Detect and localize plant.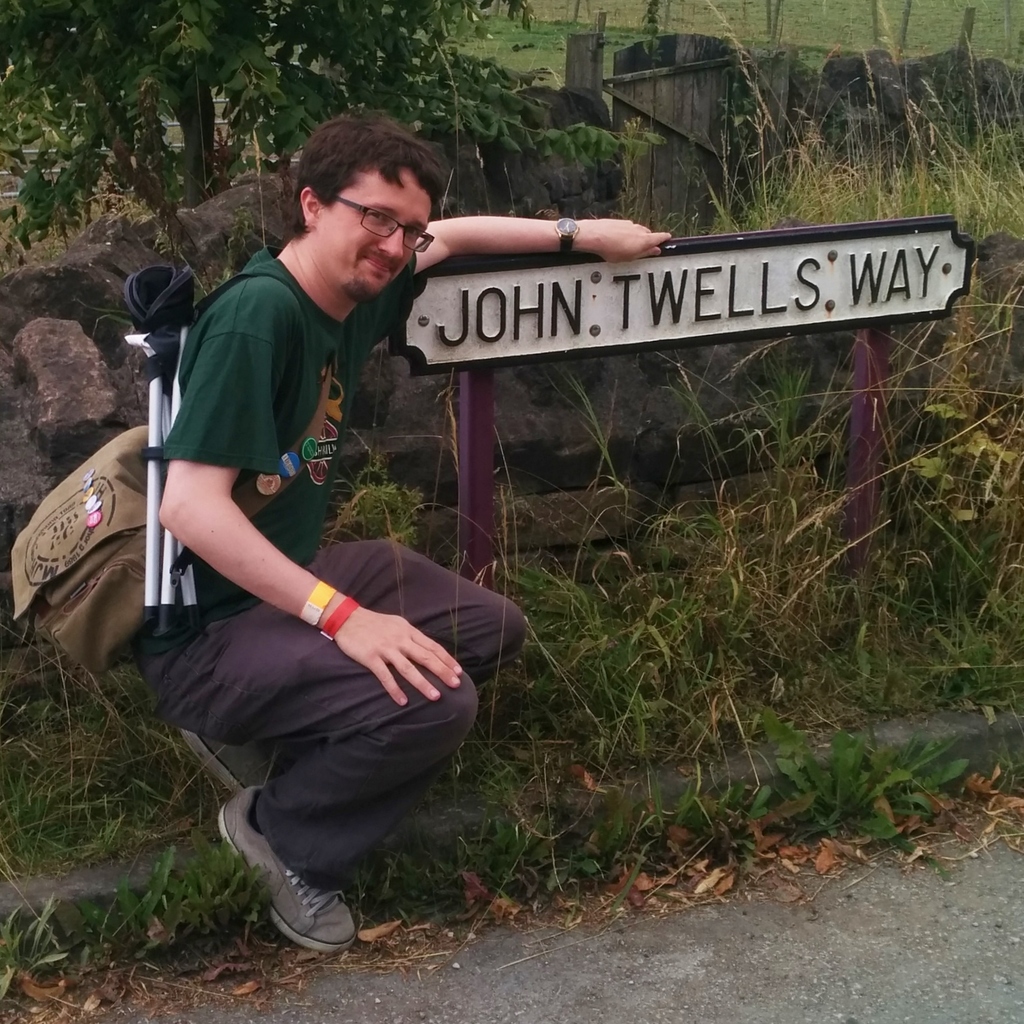
Localized at left=711, top=679, right=993, bottom=868.
